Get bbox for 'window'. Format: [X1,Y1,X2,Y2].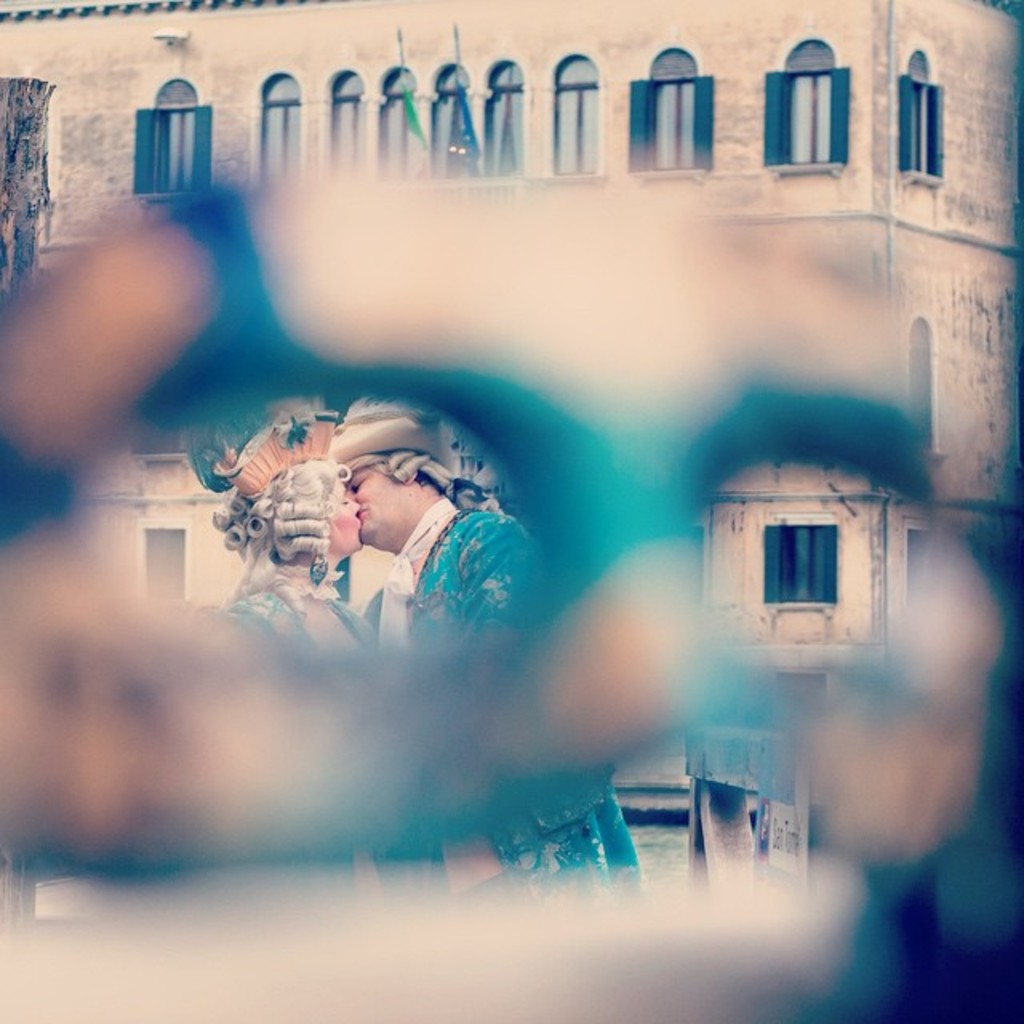
[918,323,934,454].
